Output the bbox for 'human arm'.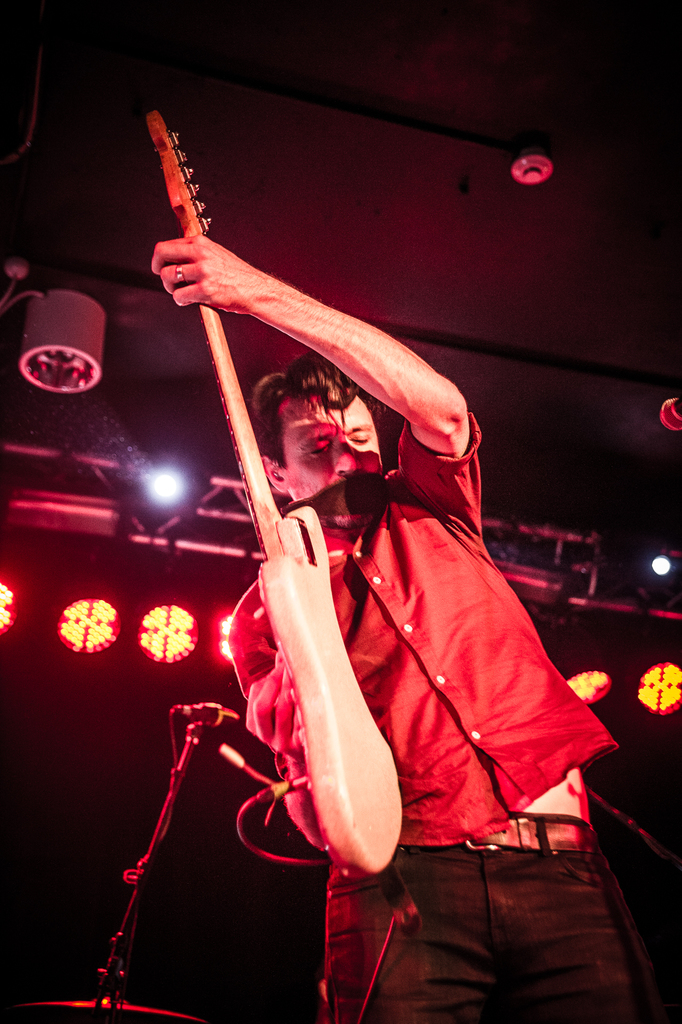
bbox=(152, 234, 471, 506).
